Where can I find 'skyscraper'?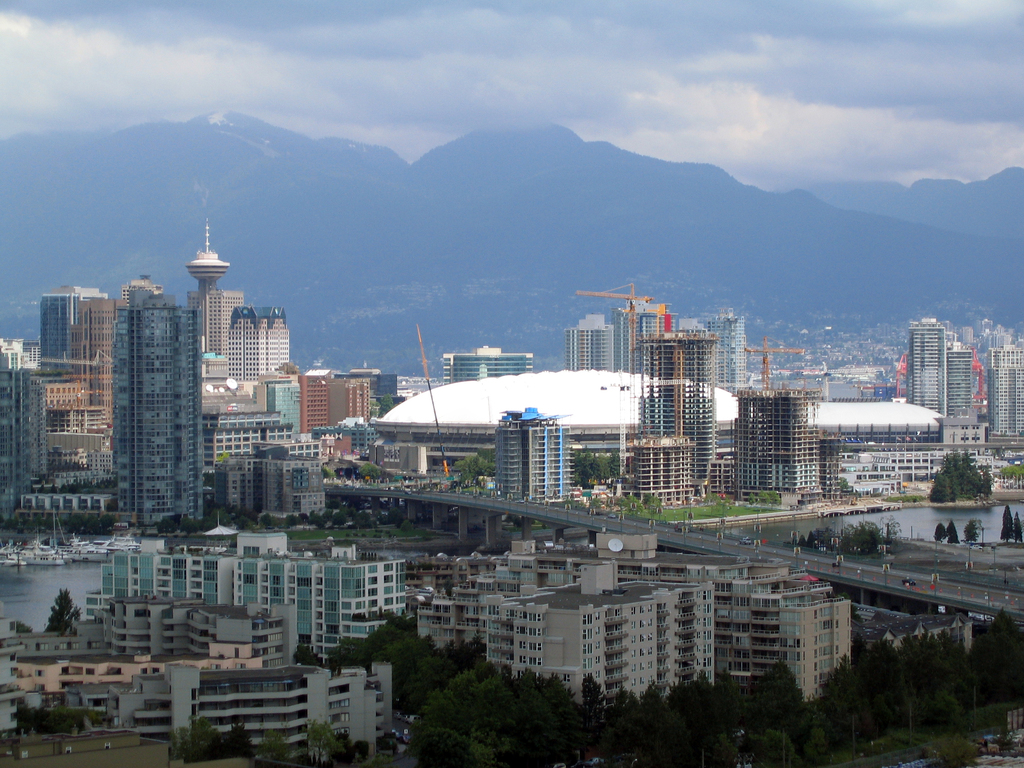
You can find it at detection(904, 316, 967, 431).
